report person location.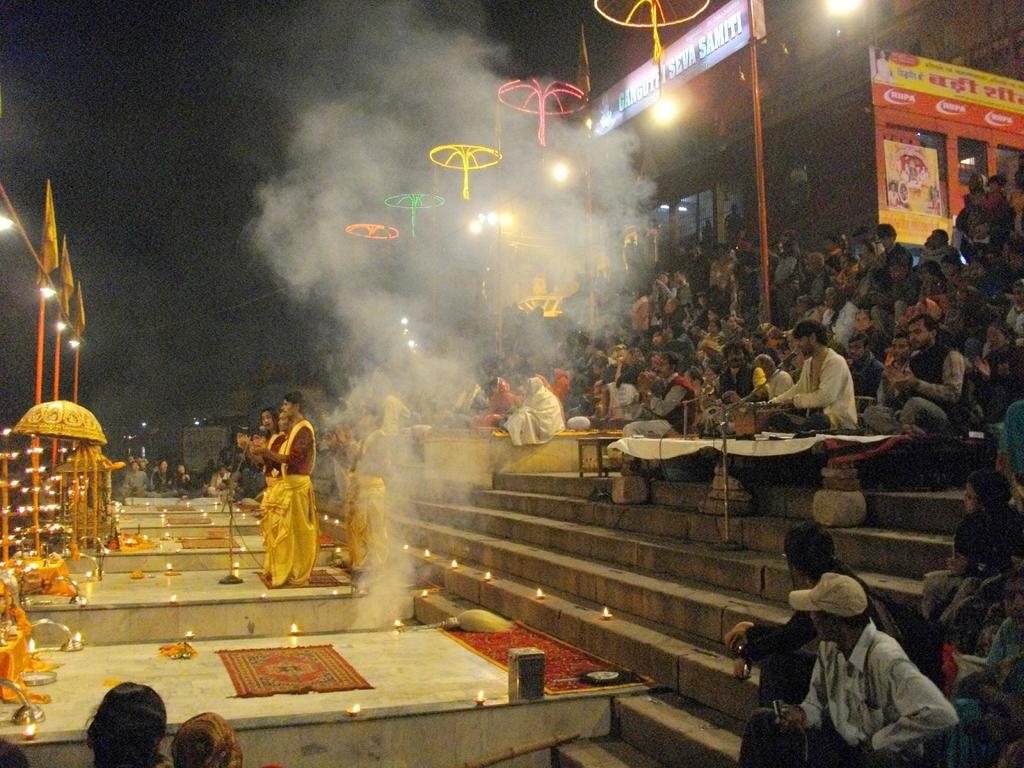
Report: 791, 324, 868, 453.
